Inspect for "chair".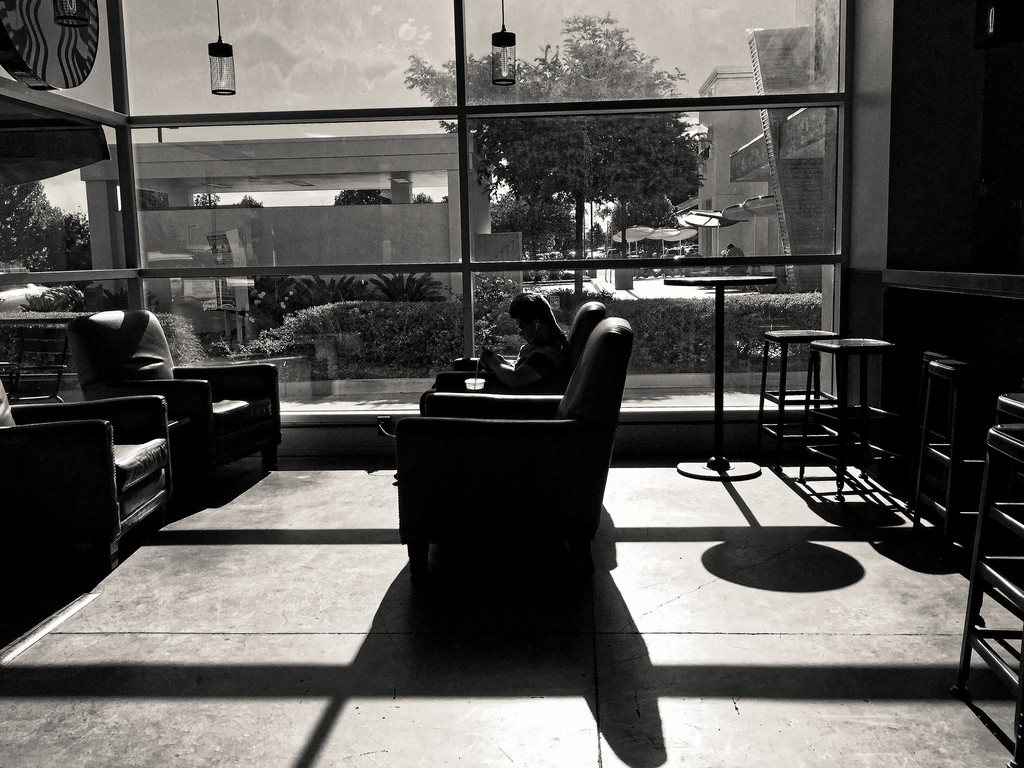
Inspection: BBox(423, 294, 603, 414).
